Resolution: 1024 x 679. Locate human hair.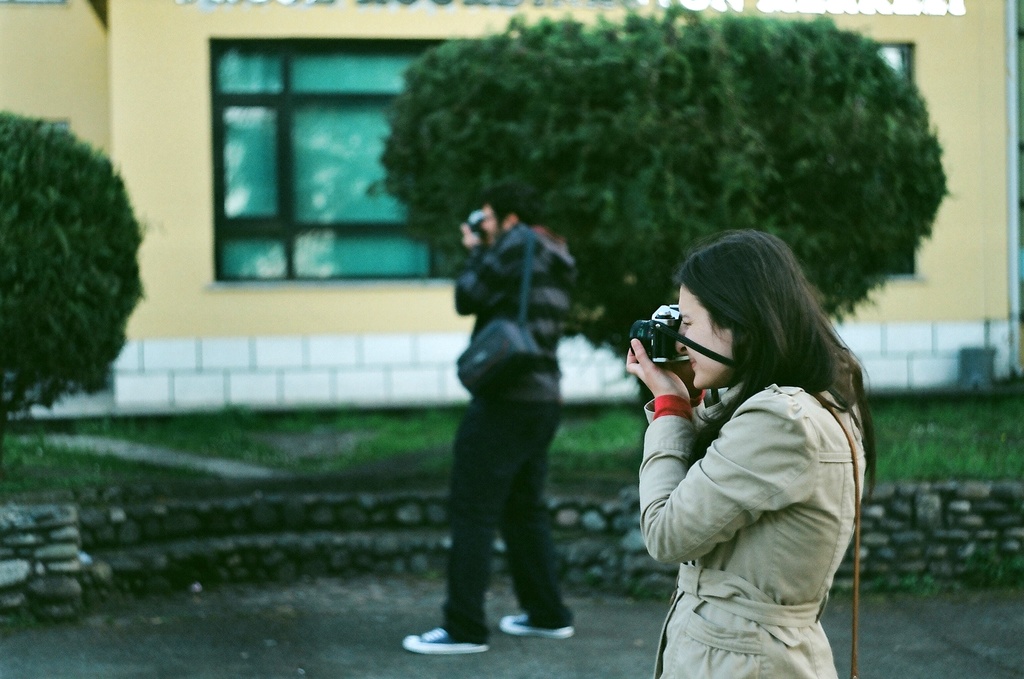
x1=480 y1=184 x2=540 y2=232.
